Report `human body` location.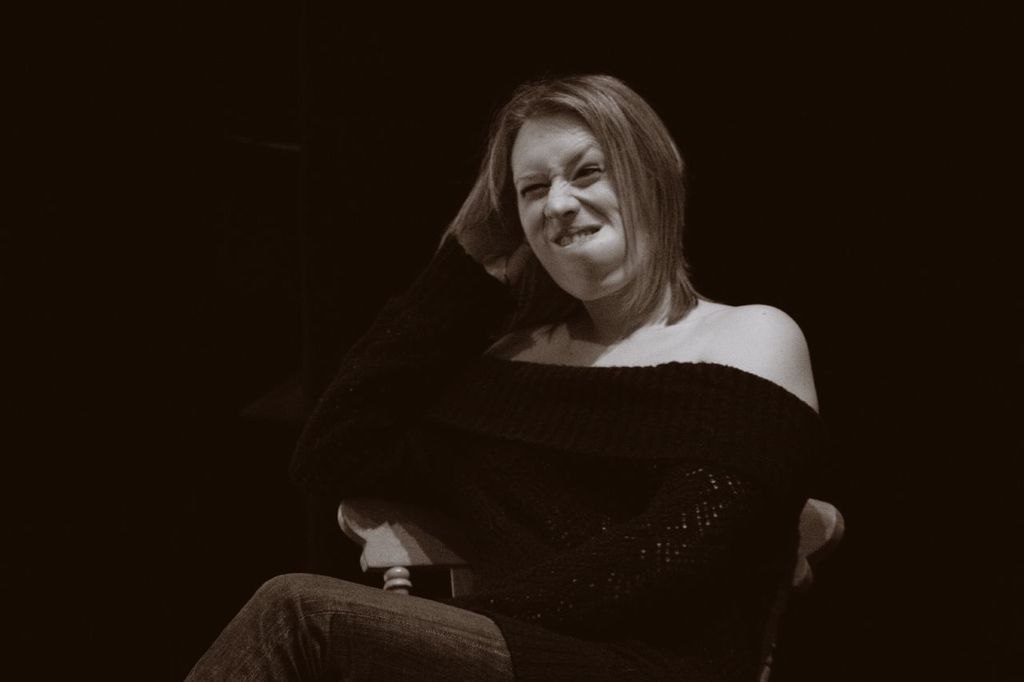
Report: 284, 122, 826, 668.
